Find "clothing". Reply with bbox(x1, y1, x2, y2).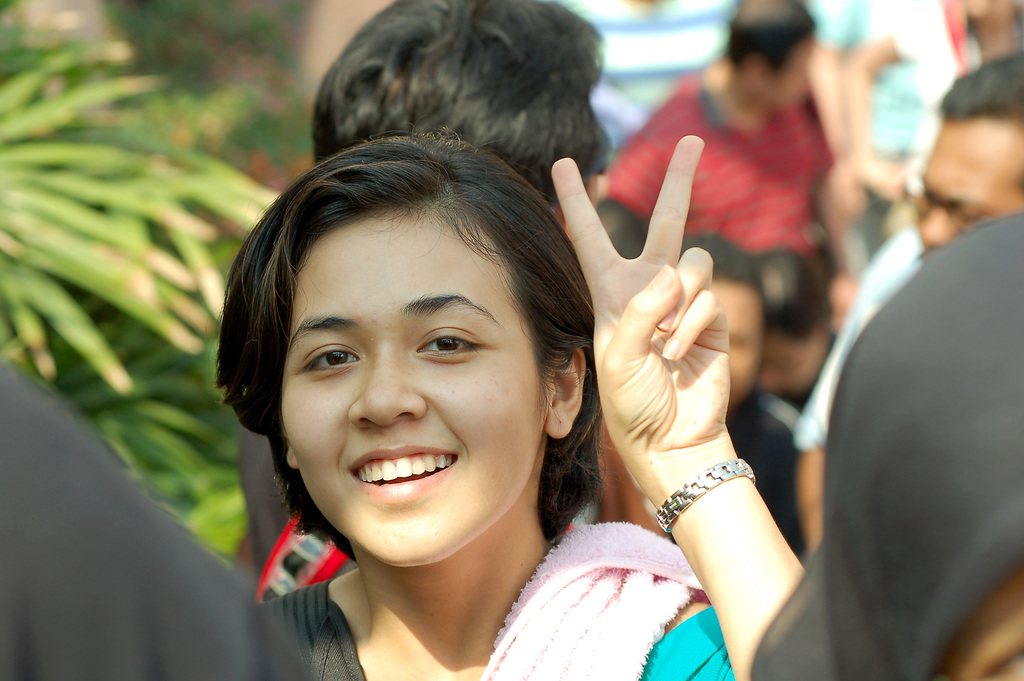
bbox(260, 505, 743, 680).
